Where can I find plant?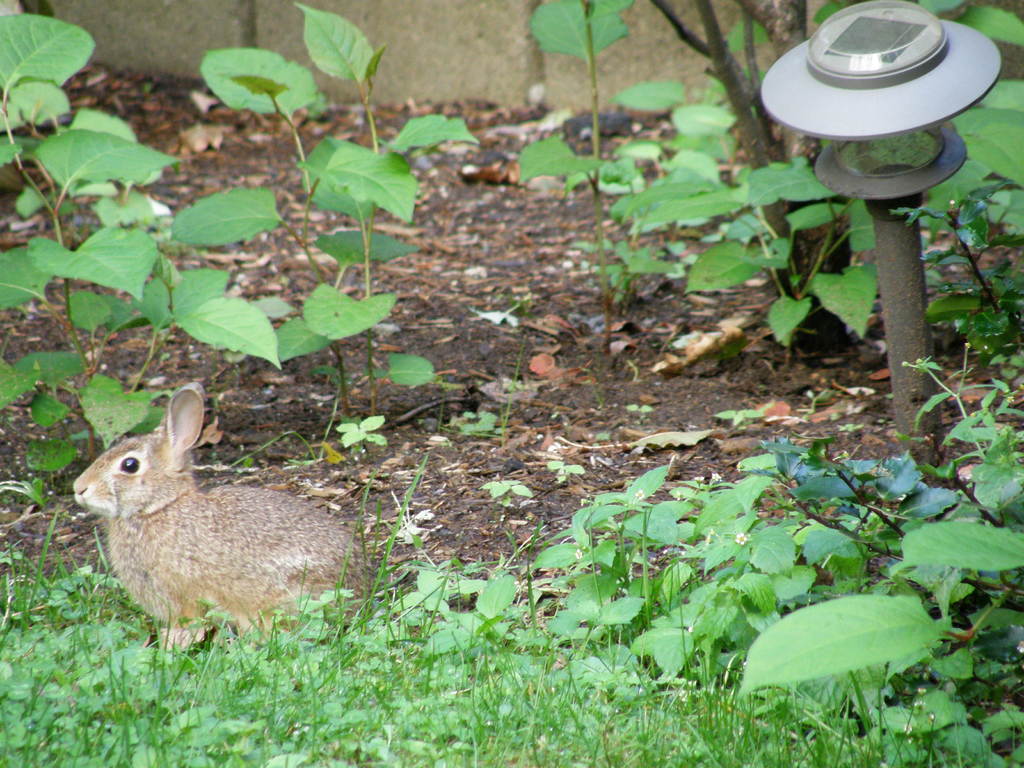
You can find it at <bbox>166, 0, 472, 439</bbox>.
